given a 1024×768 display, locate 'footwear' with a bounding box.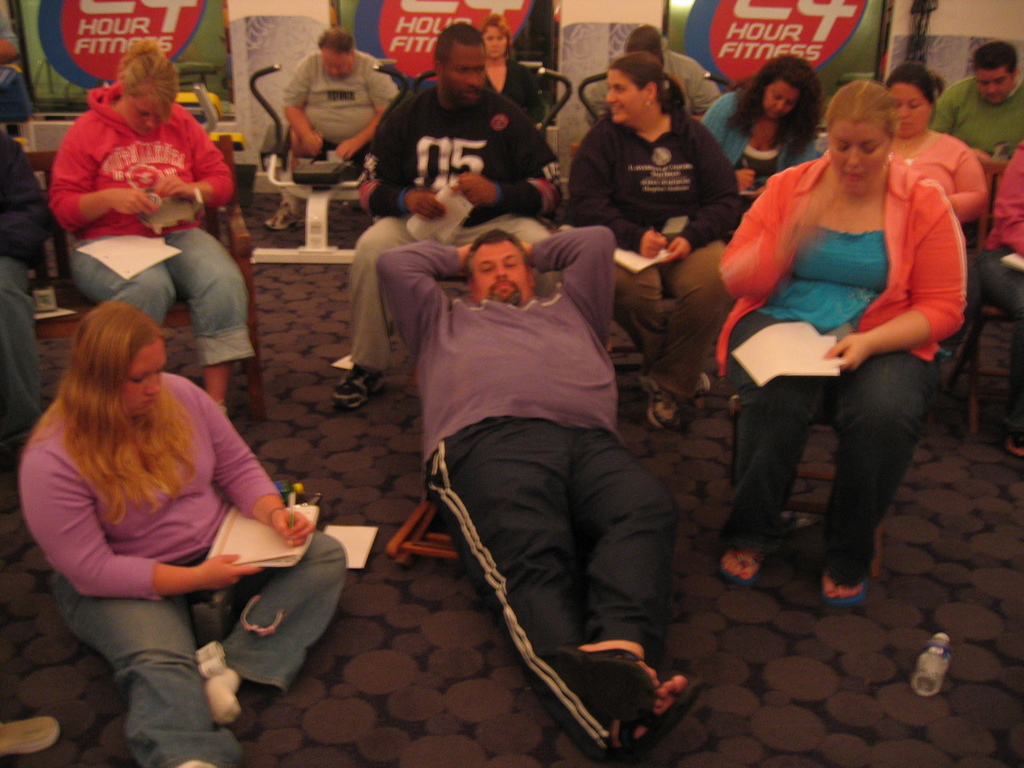
Located: rect(605, 675, 697, 767).
